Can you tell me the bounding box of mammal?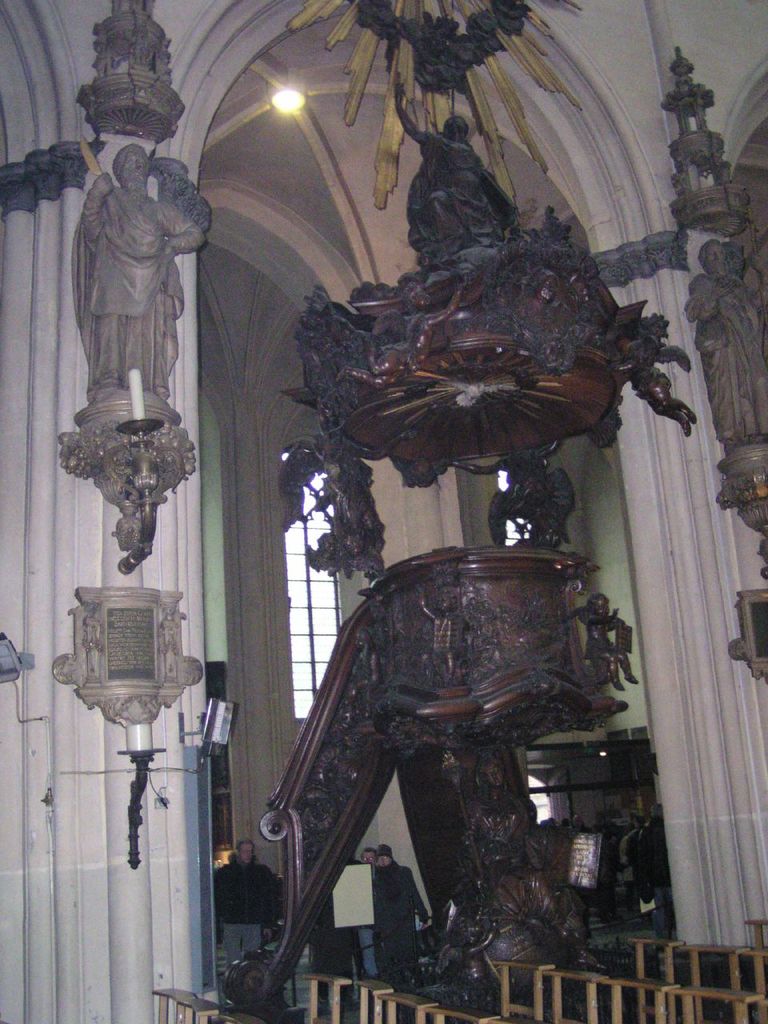
374:837:427:968.
